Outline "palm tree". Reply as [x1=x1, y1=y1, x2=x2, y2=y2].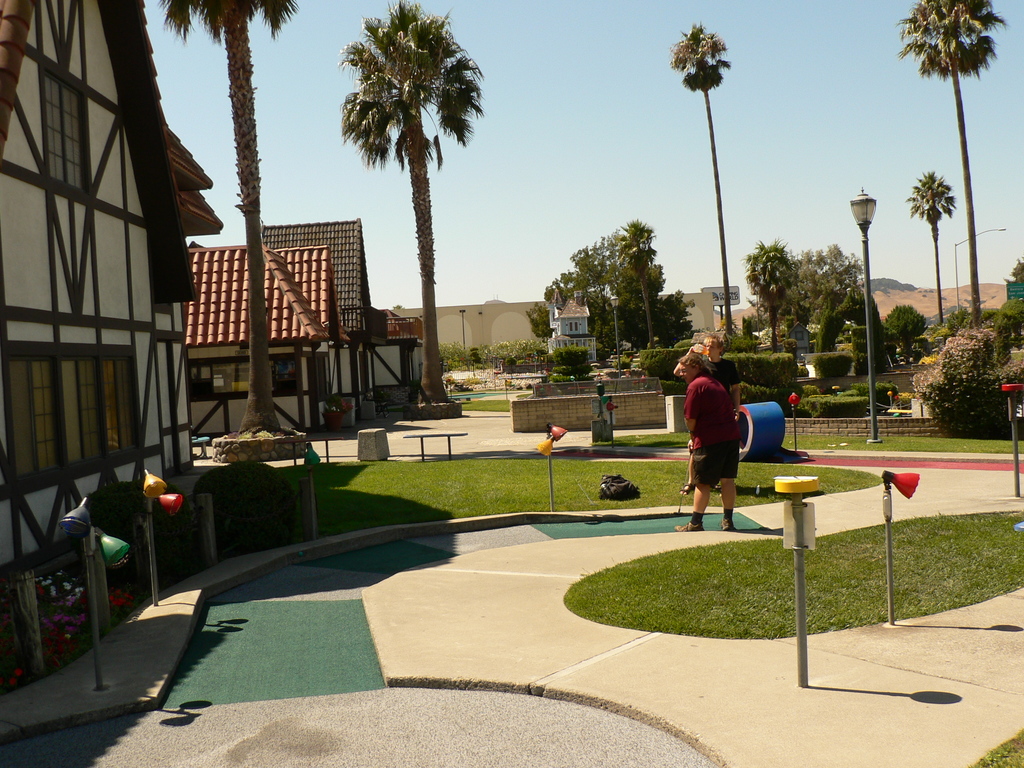
[x1=336, y1=0, x2=484, y2=409].
